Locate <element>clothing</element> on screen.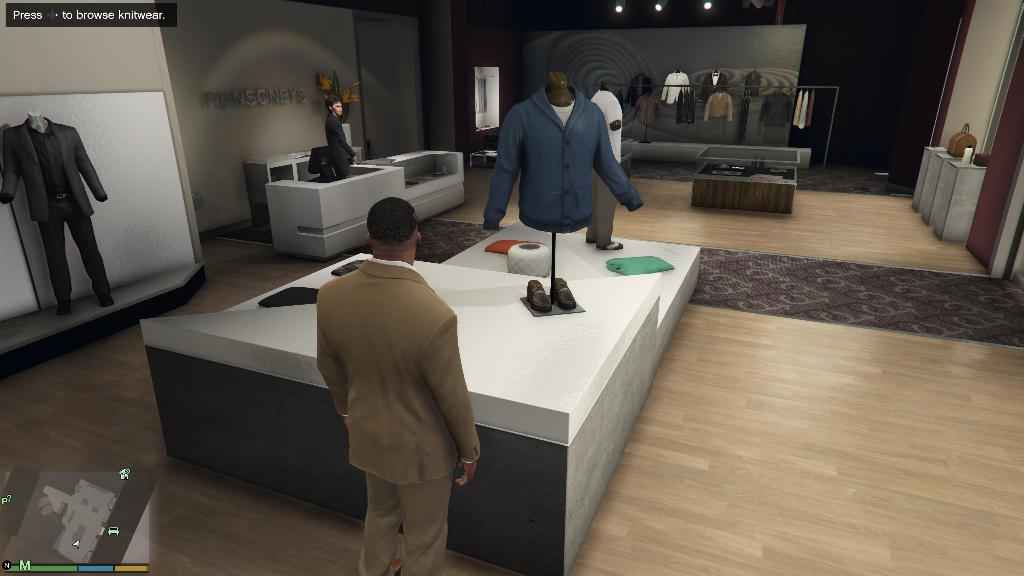
On screen at pyautogui.locateOnScreen(323, 113, 355, 179).
